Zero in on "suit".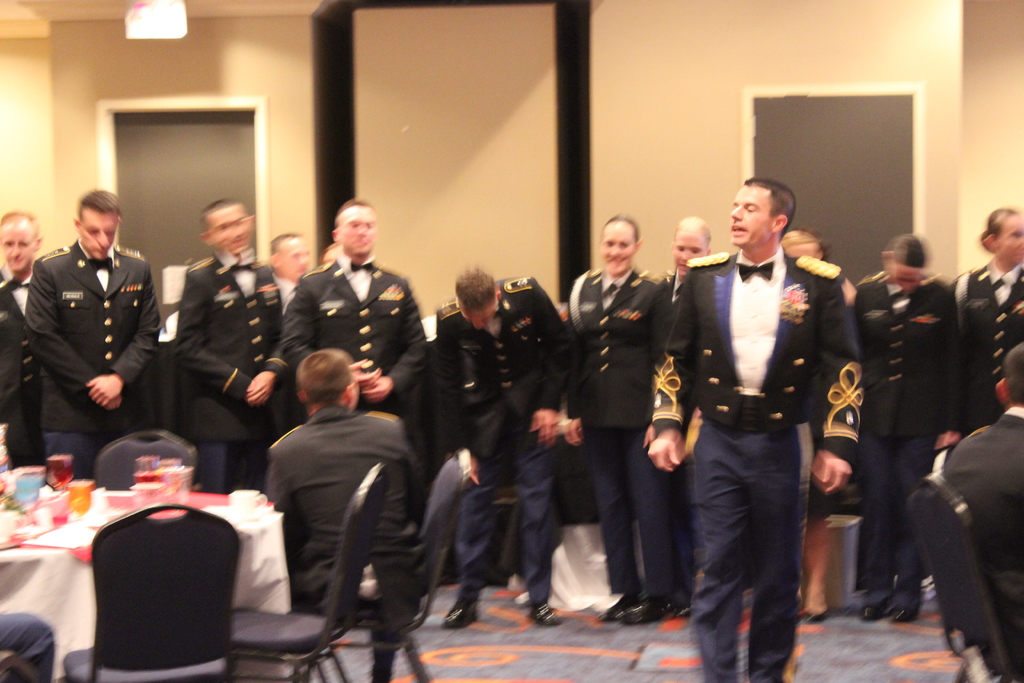
Zeroed in: box=[850, 262, 960, 579].
